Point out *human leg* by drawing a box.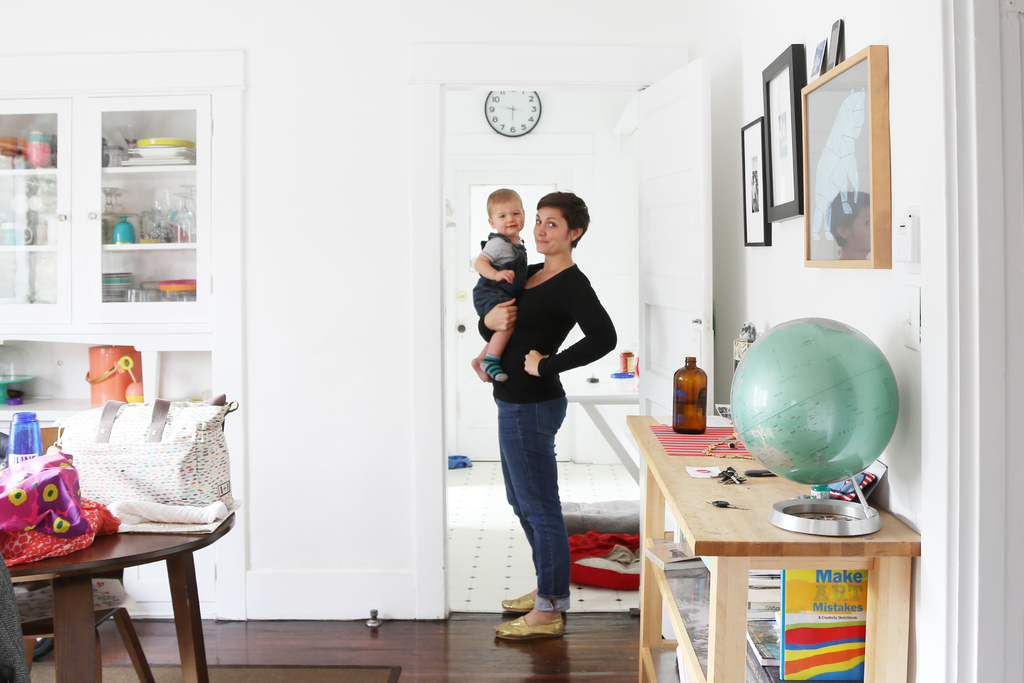
bbox=[497, 448, 570, 609].
